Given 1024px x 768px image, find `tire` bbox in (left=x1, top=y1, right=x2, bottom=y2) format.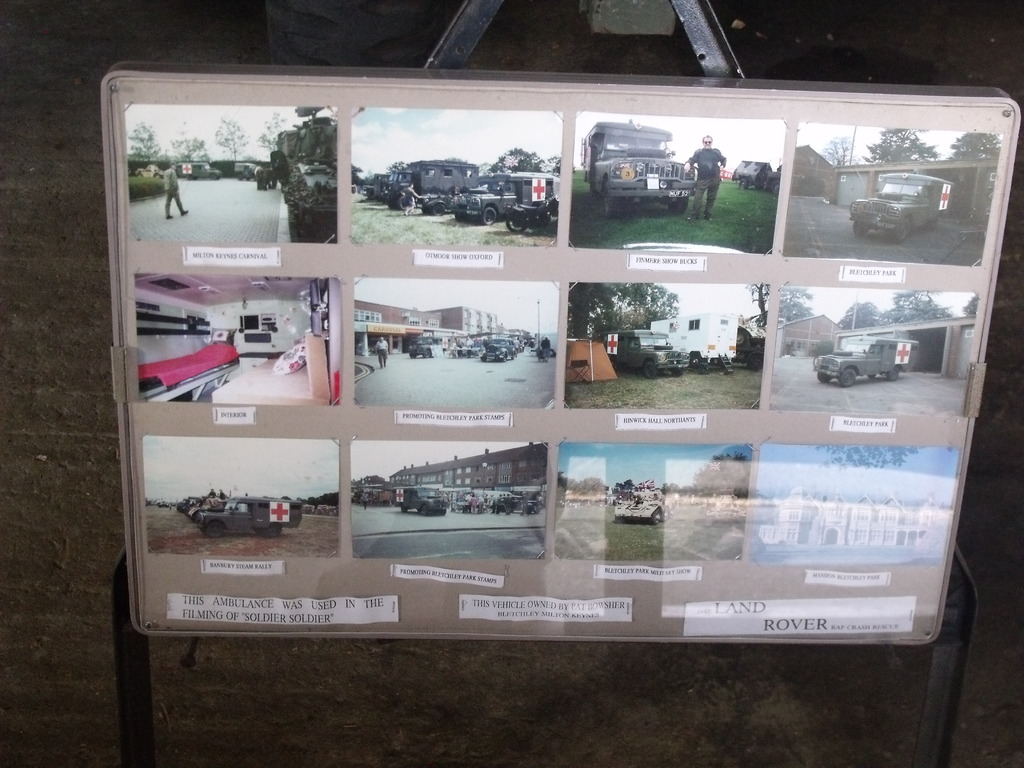
(left=888, top=366, right=902, bottom=380).
